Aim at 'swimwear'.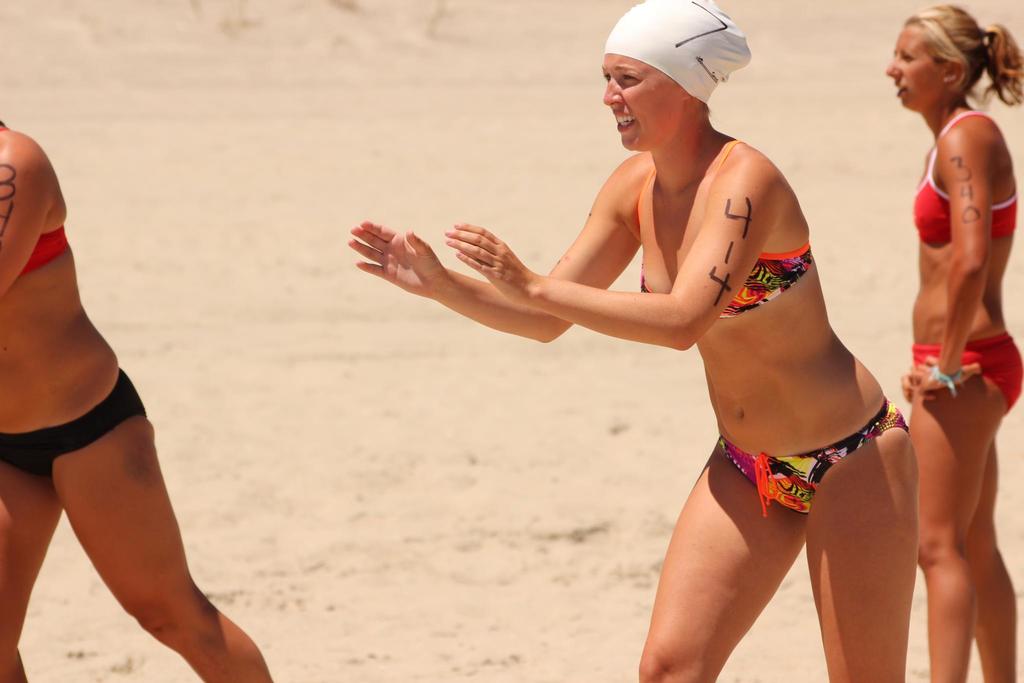
Aimed at BBox(22, 220, 70, 276).
